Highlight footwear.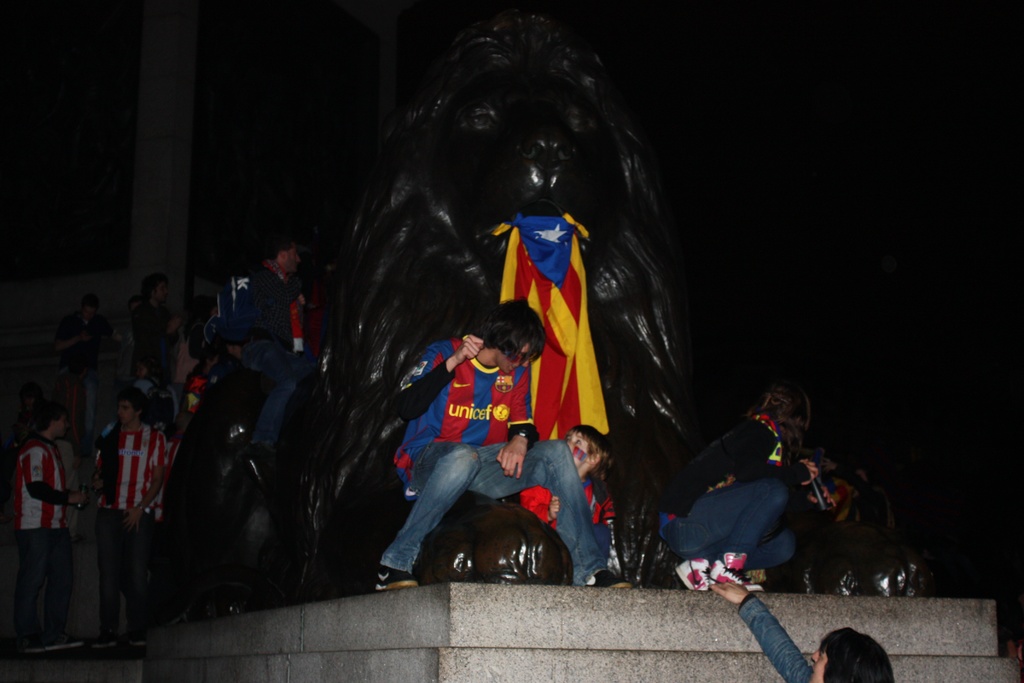
Highlighted region: [x1=369, y1=563, x2=422, y2=593].
